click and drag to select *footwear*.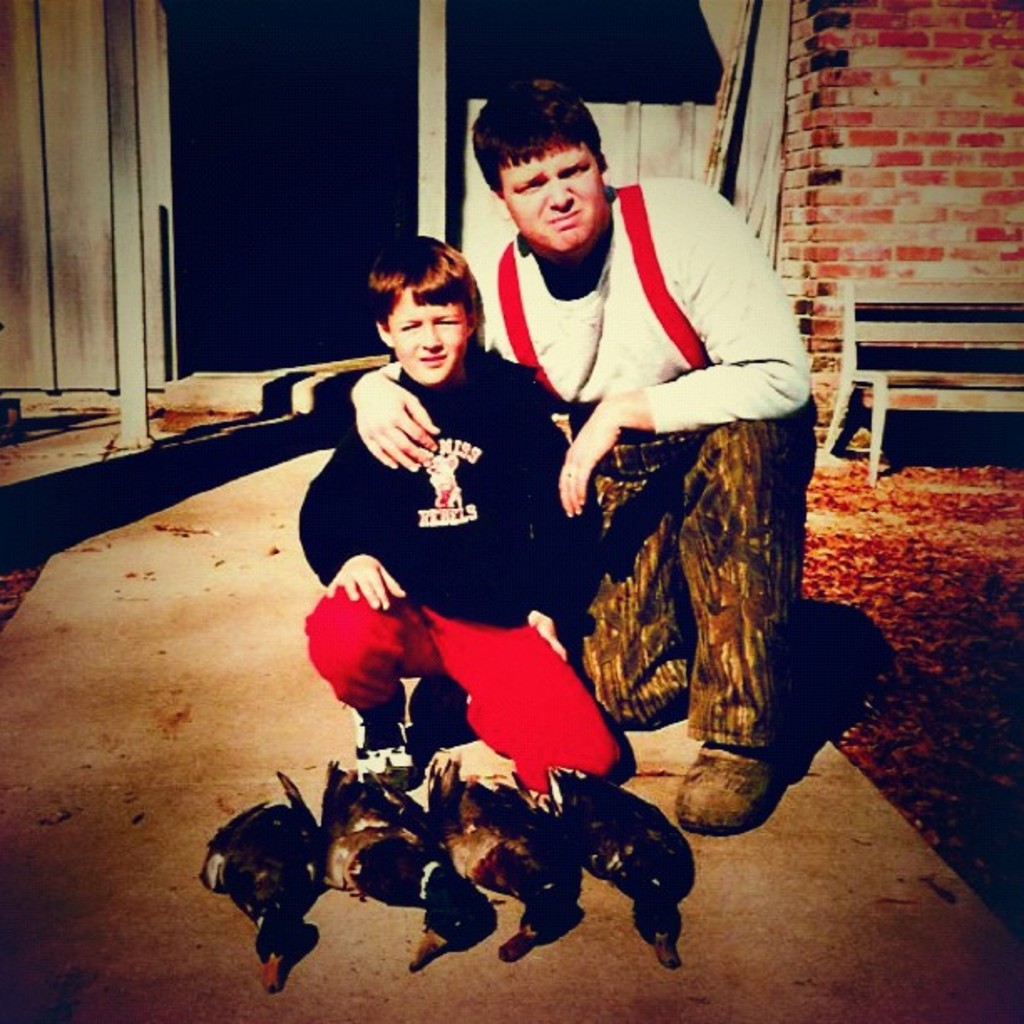
Selection: 664:594:845:868.
